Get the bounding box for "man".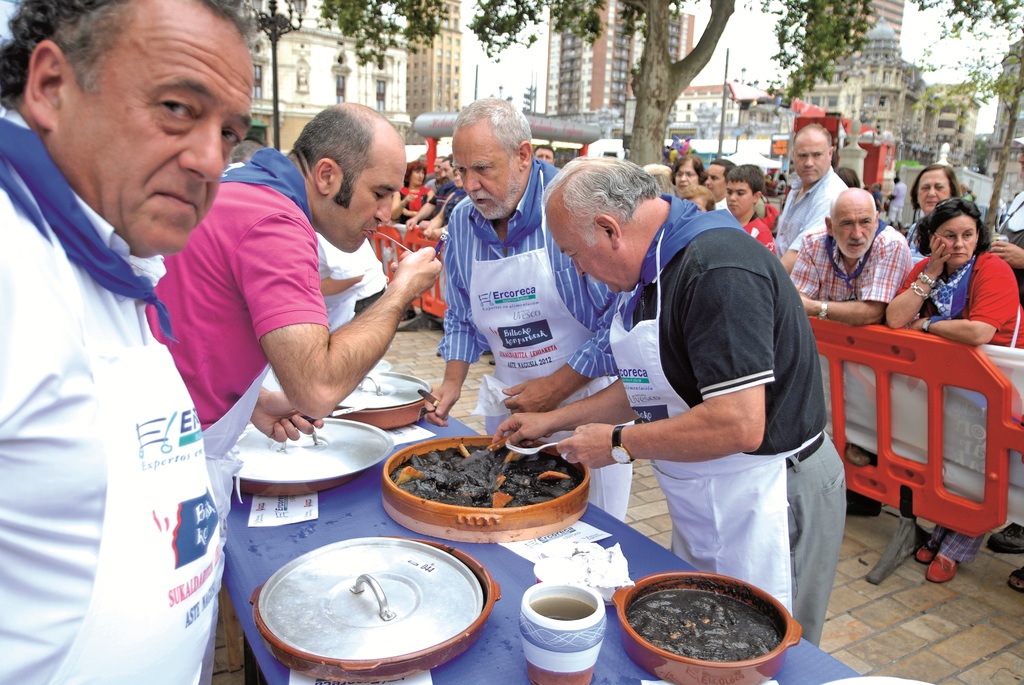
416, 89, 636, 526.
